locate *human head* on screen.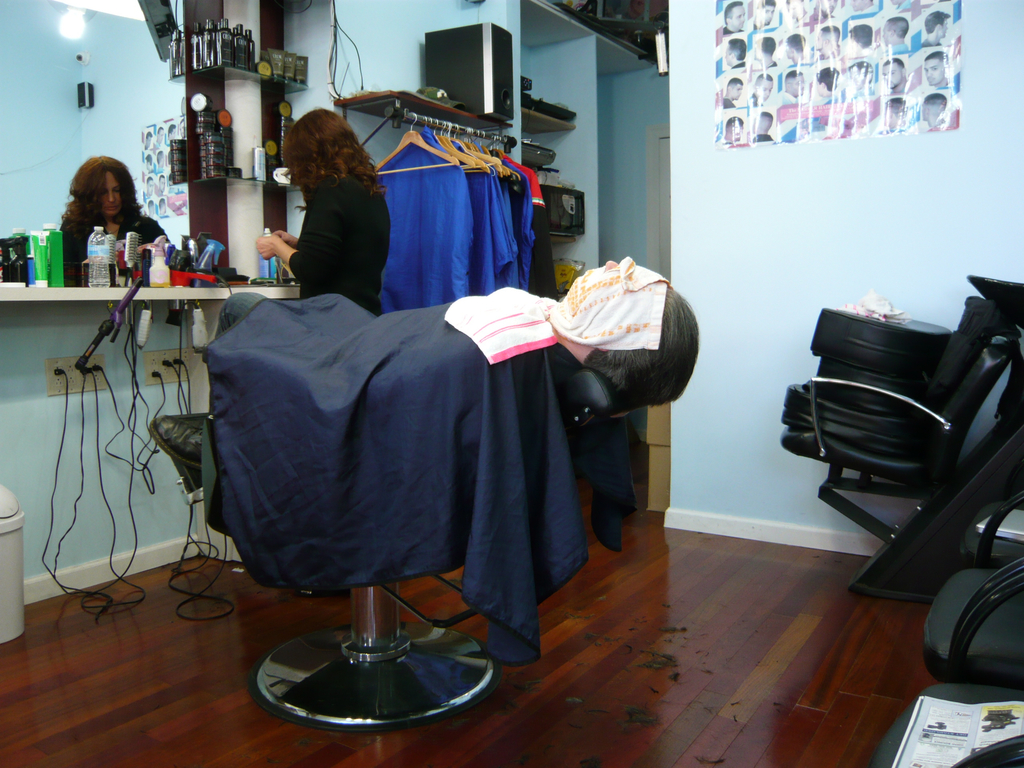
On screen at l=783, t=70, r=805, b=97.
